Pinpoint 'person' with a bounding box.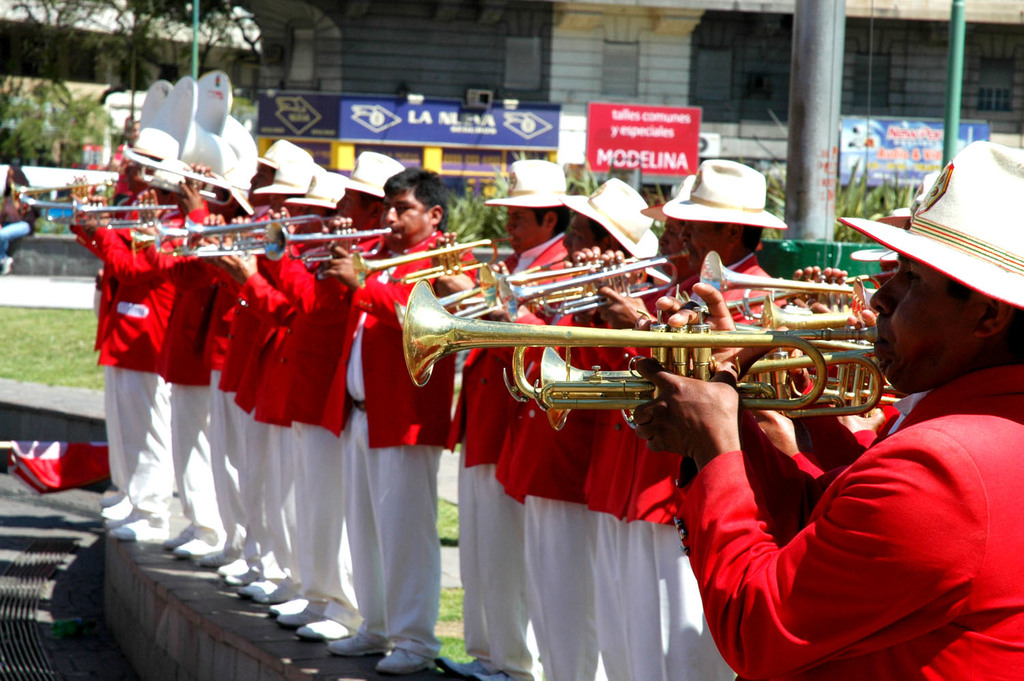
crop(627, 141, 1023, 680).
